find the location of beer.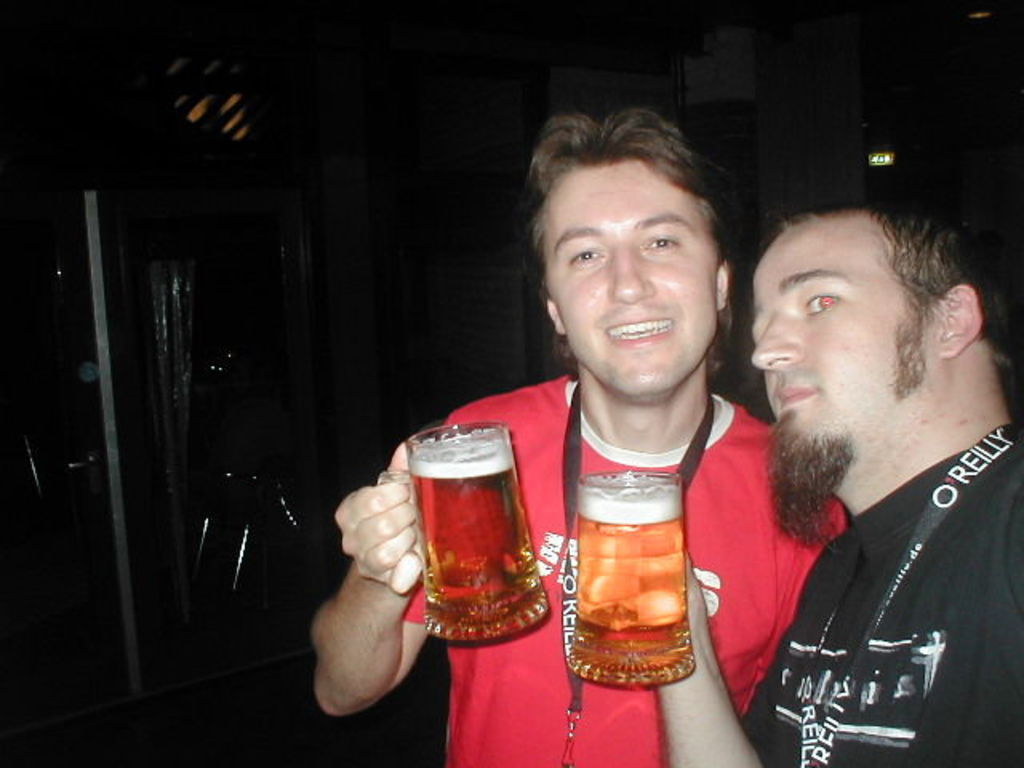
Location: bbox(574, 472, 691, 682).
